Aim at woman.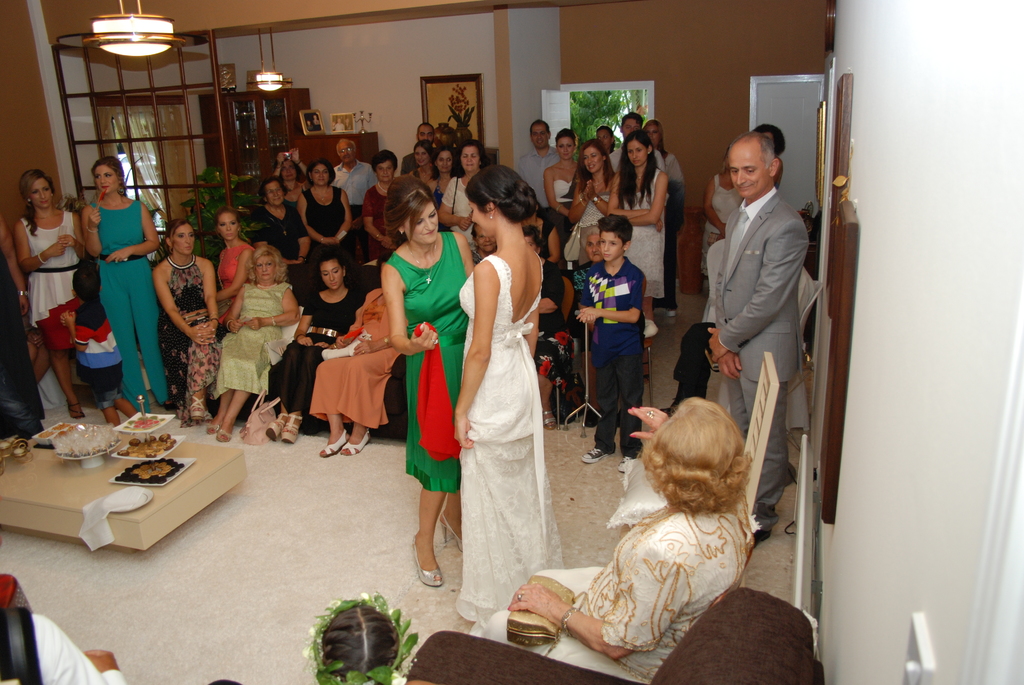
Aimed at 294 157 351 250.
